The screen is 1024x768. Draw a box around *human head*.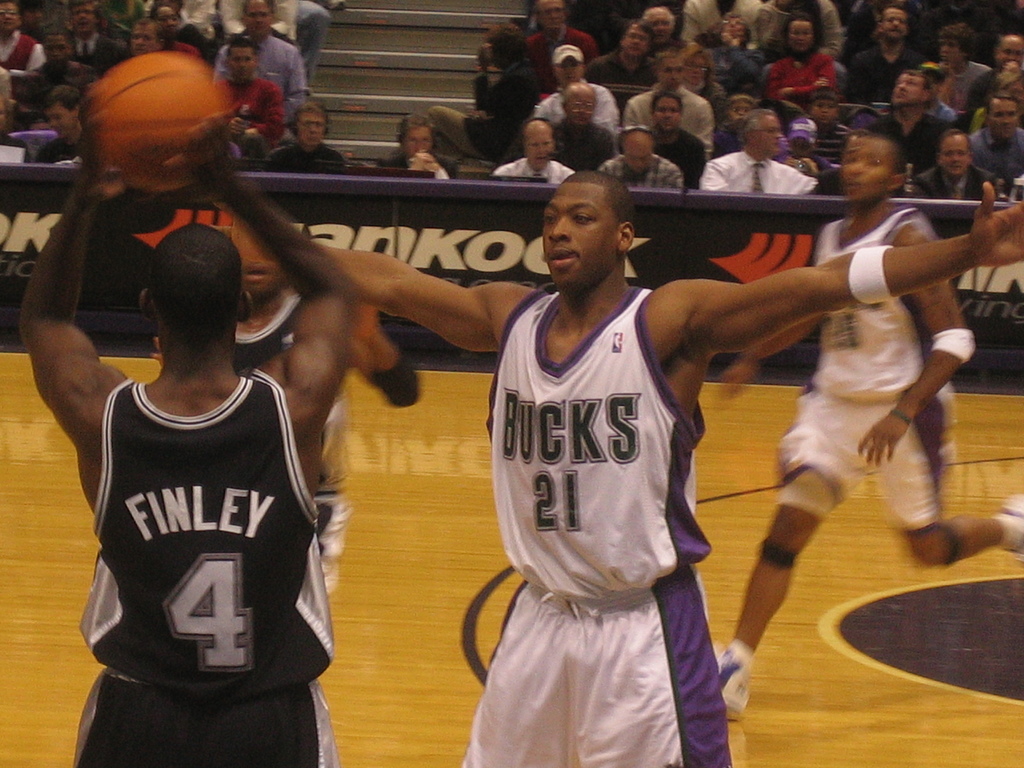
l=131, t=17, r=169, b=60.
